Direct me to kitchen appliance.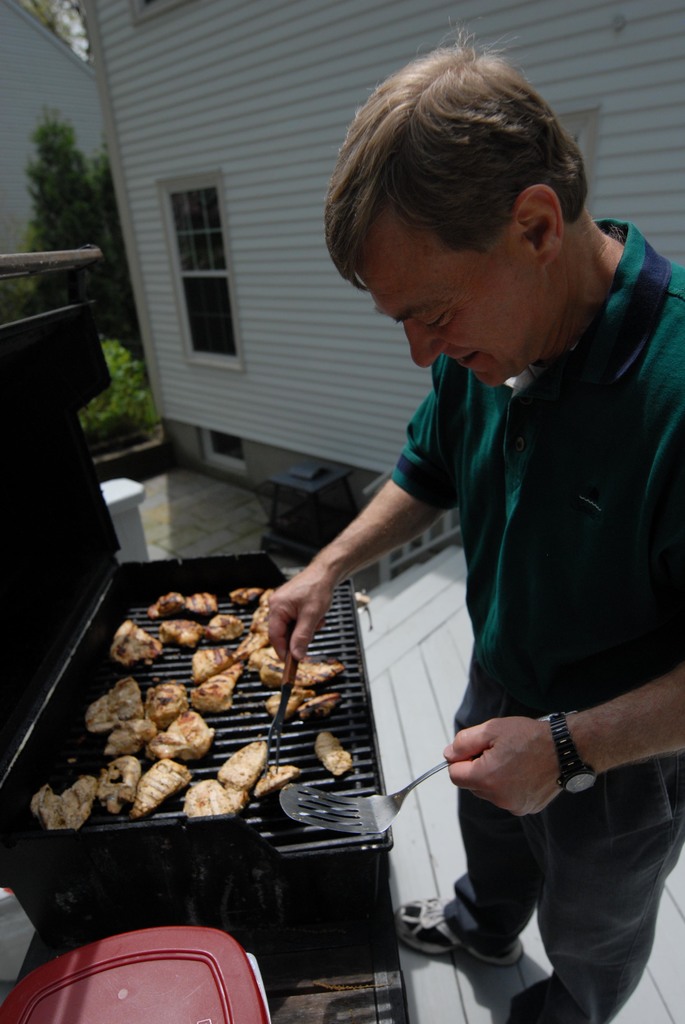
Direction: 269/641/304/762.
